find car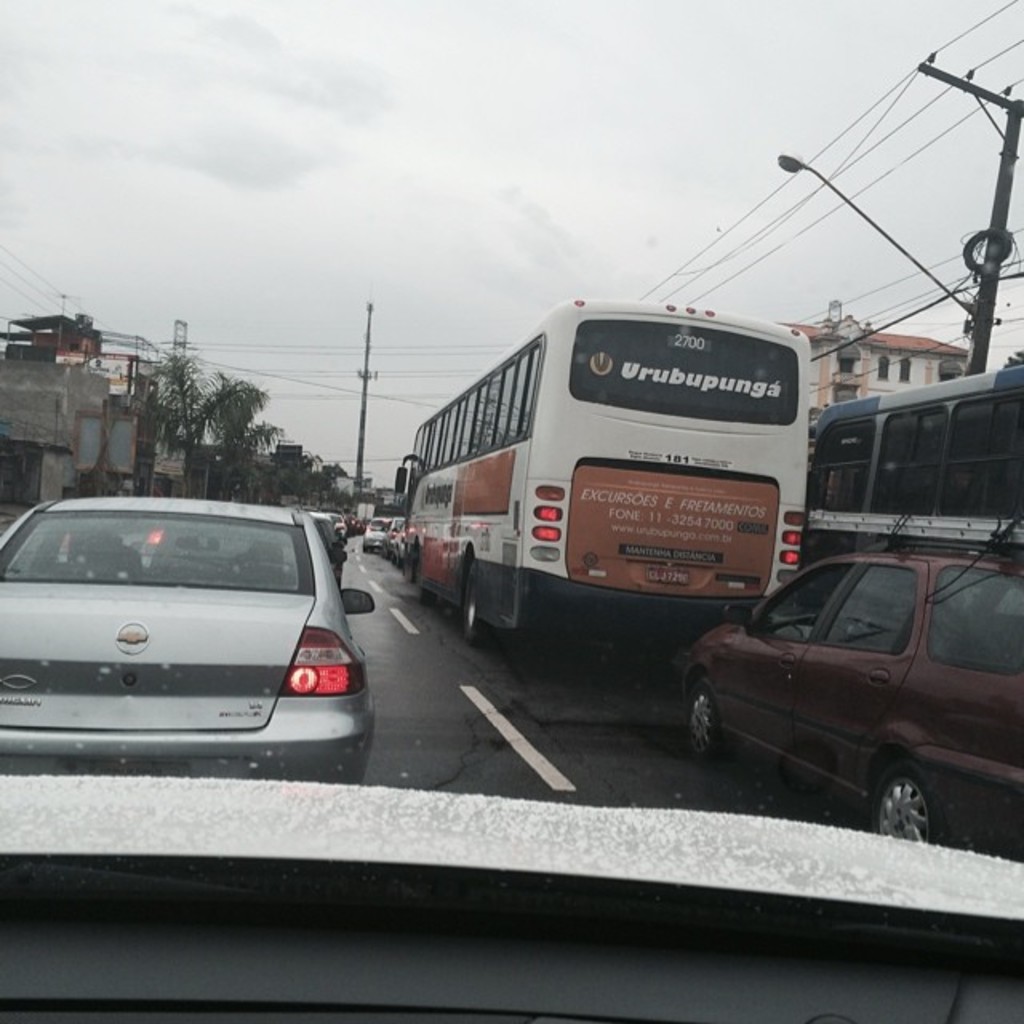
pyautogui.locateOnScreen(382, 515, 405, 560)
